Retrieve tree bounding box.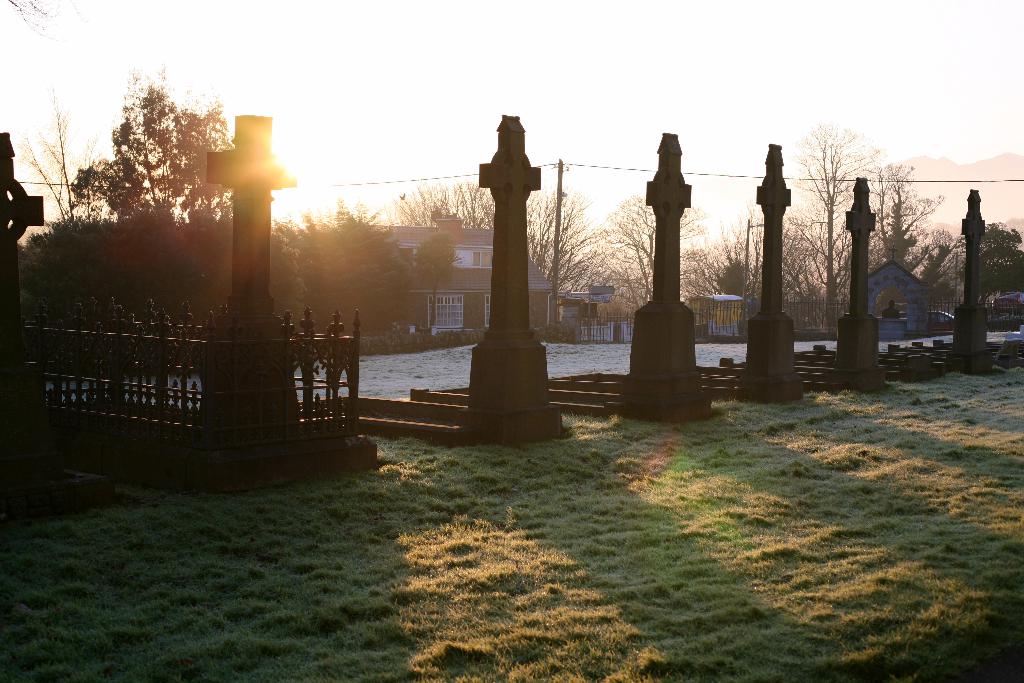
Bounding box: x1=64 y1=162 x2=106 y2=219.
